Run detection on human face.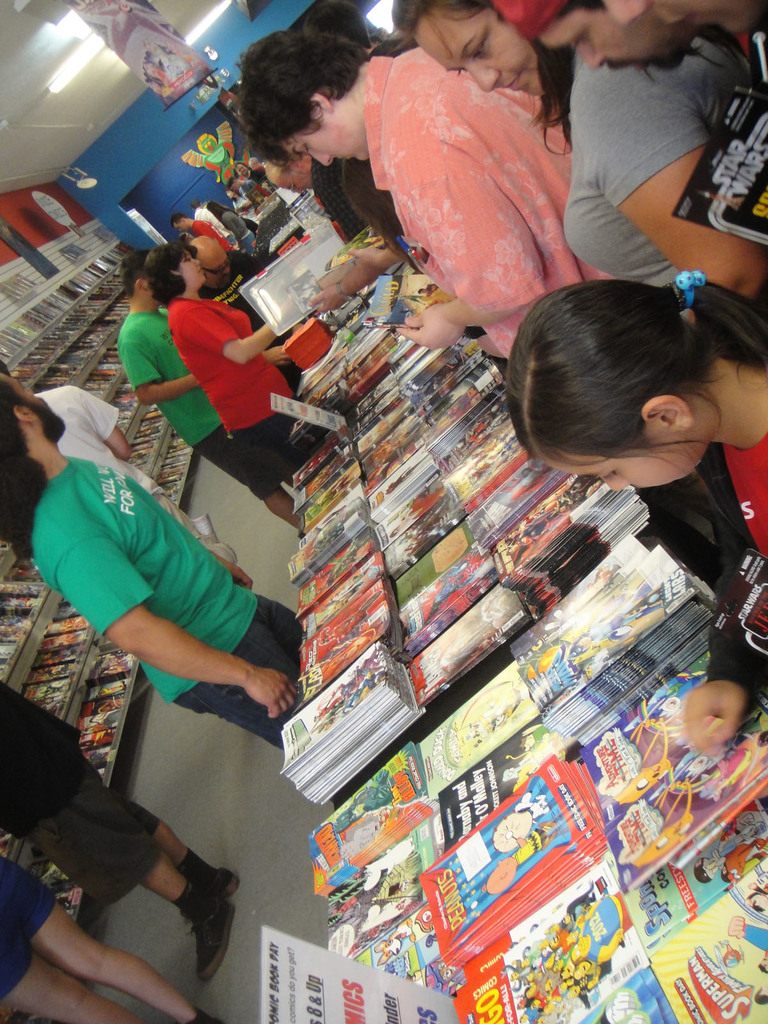
Result: l=259, t=170, r=317, b=189.
